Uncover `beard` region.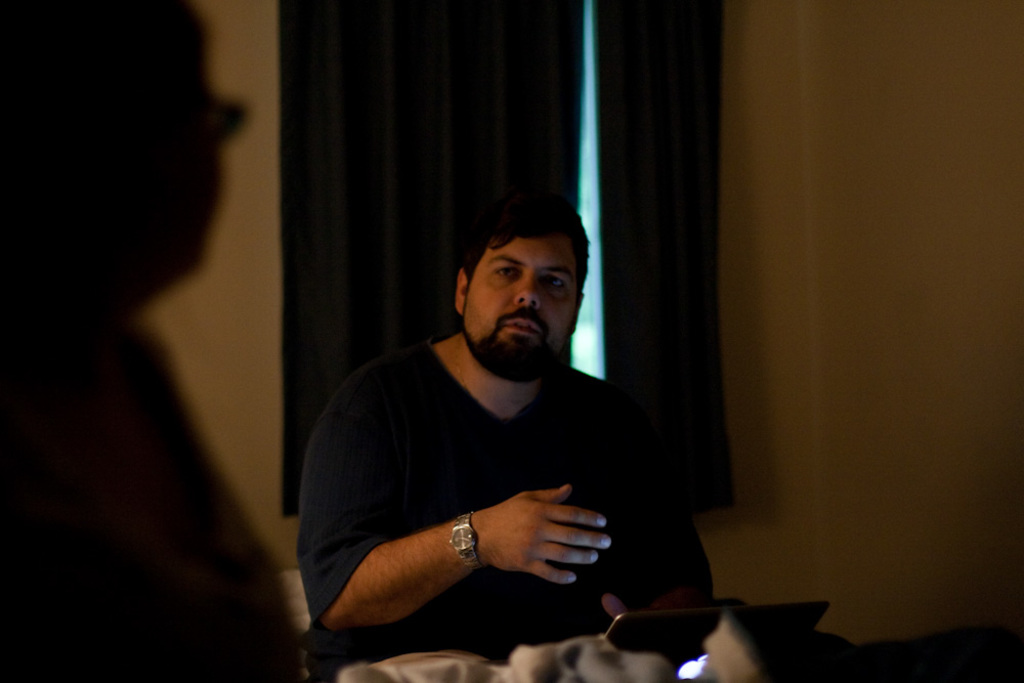
Uncovered: 460:303:559:386.
